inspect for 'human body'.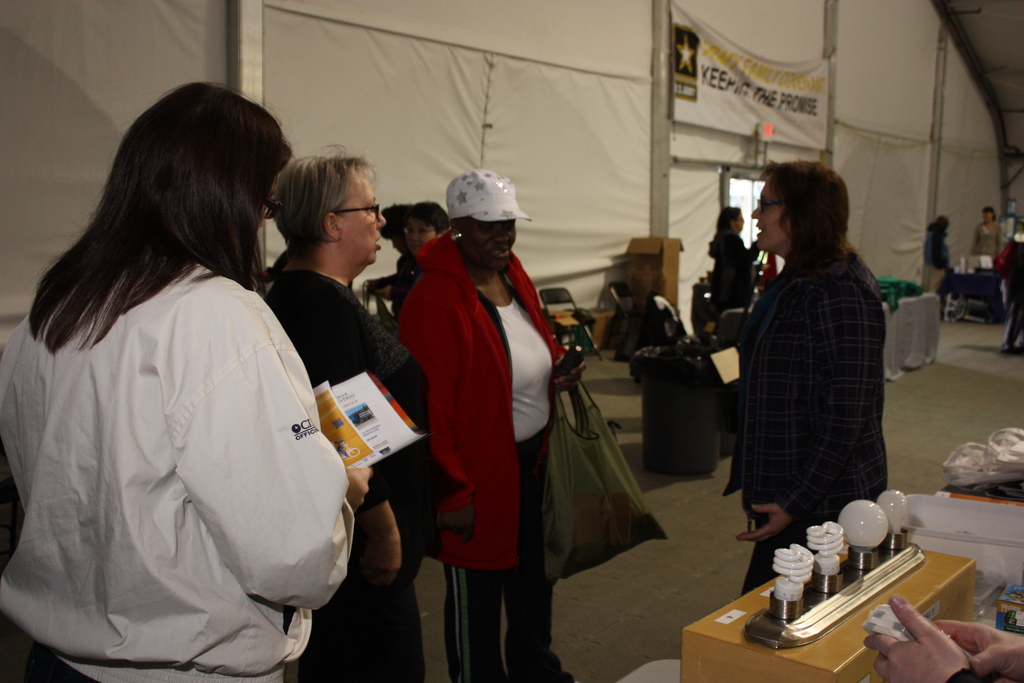
Inspection: box=[926, 235, 952, 293].
